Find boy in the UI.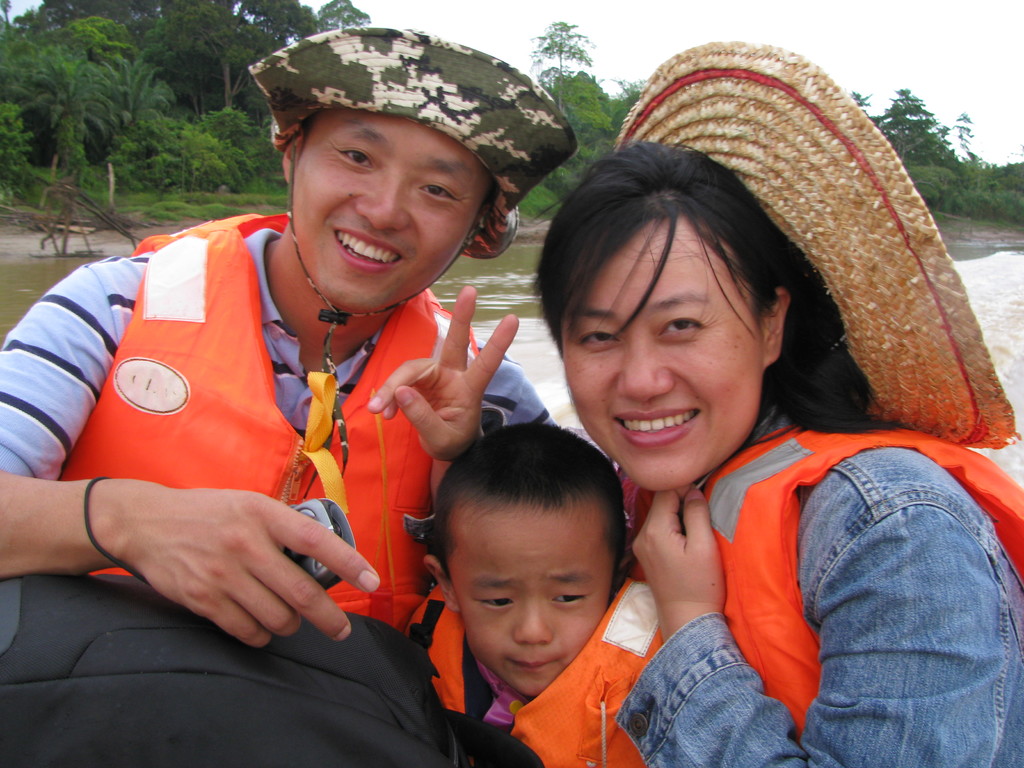
UI element at l=393, t=430, r=688, b=758.
